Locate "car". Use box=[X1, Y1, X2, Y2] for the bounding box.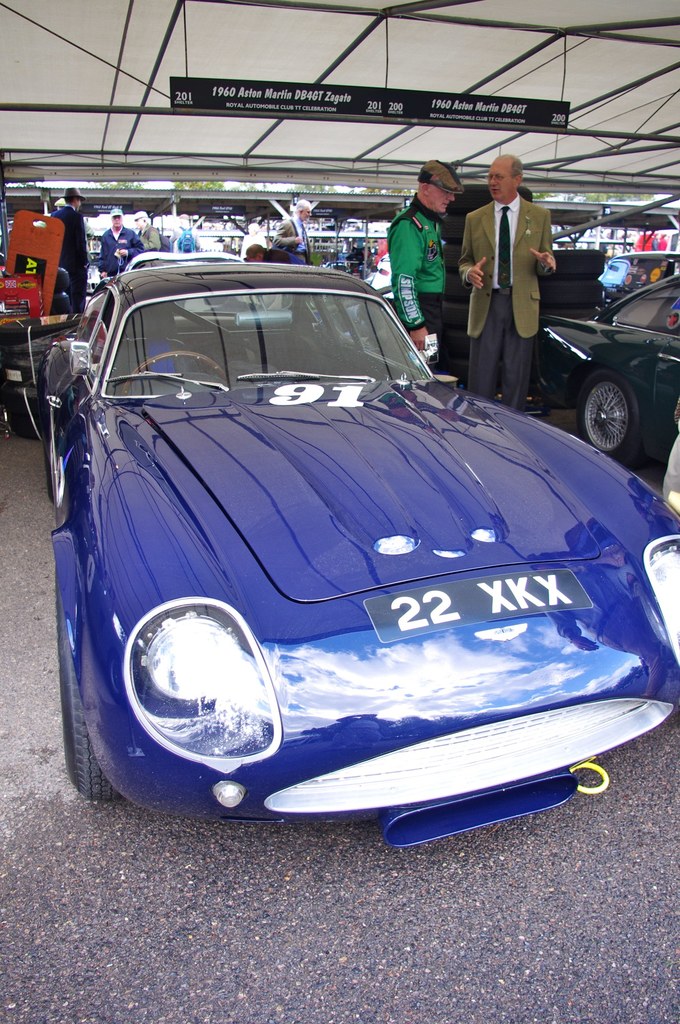
box=[41, 262, 679, 841].
